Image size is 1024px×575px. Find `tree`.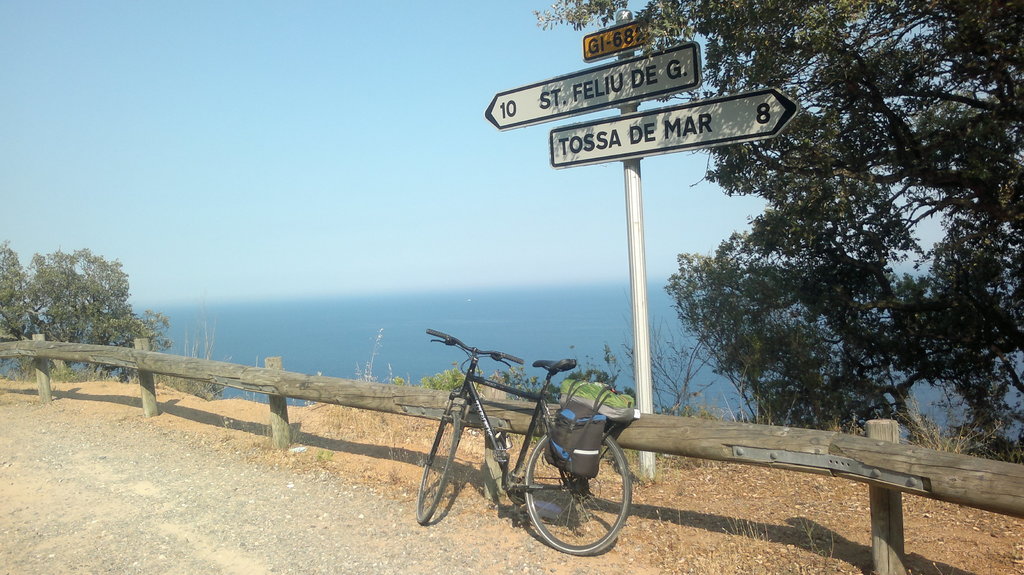
{"x1": 0, "y1": 244, "x2": 172, "y2": 385}.
